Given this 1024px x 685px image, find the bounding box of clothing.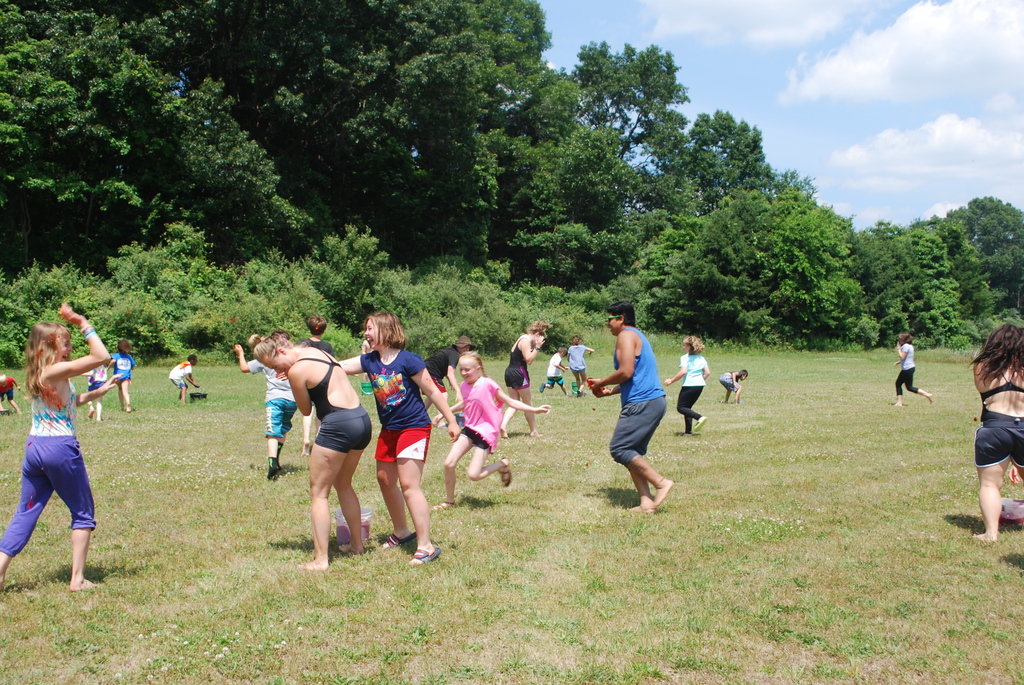
92/358/110/387.
